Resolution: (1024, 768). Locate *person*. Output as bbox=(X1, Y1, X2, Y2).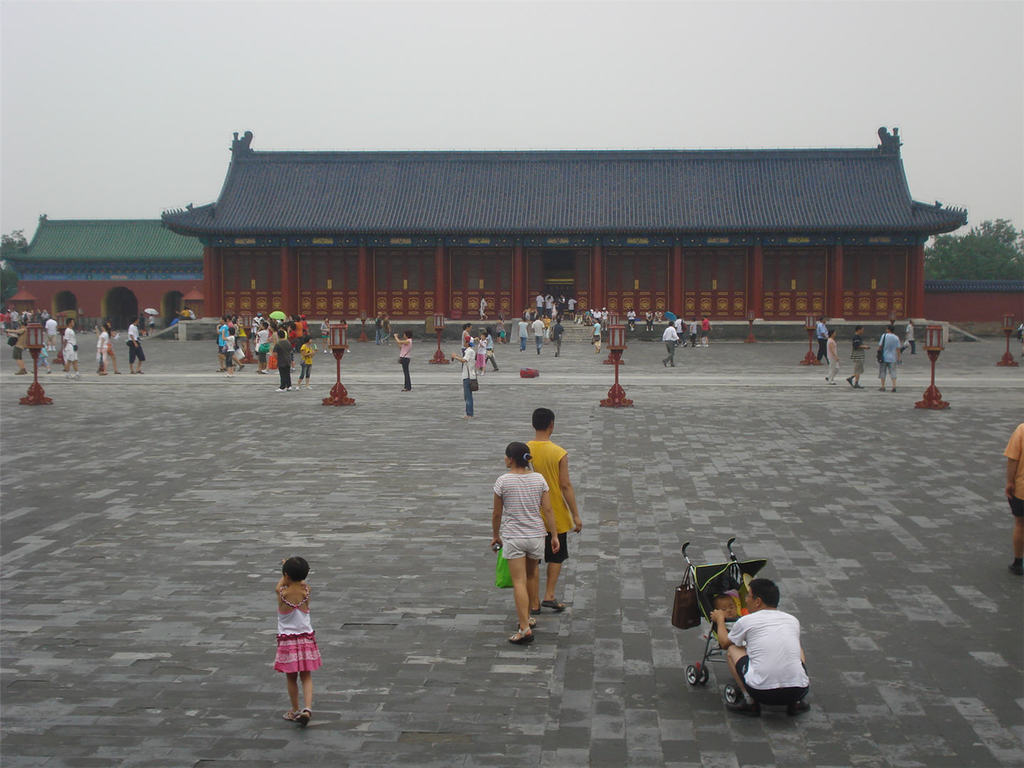
bbox=(372, 307, 383, 342).
